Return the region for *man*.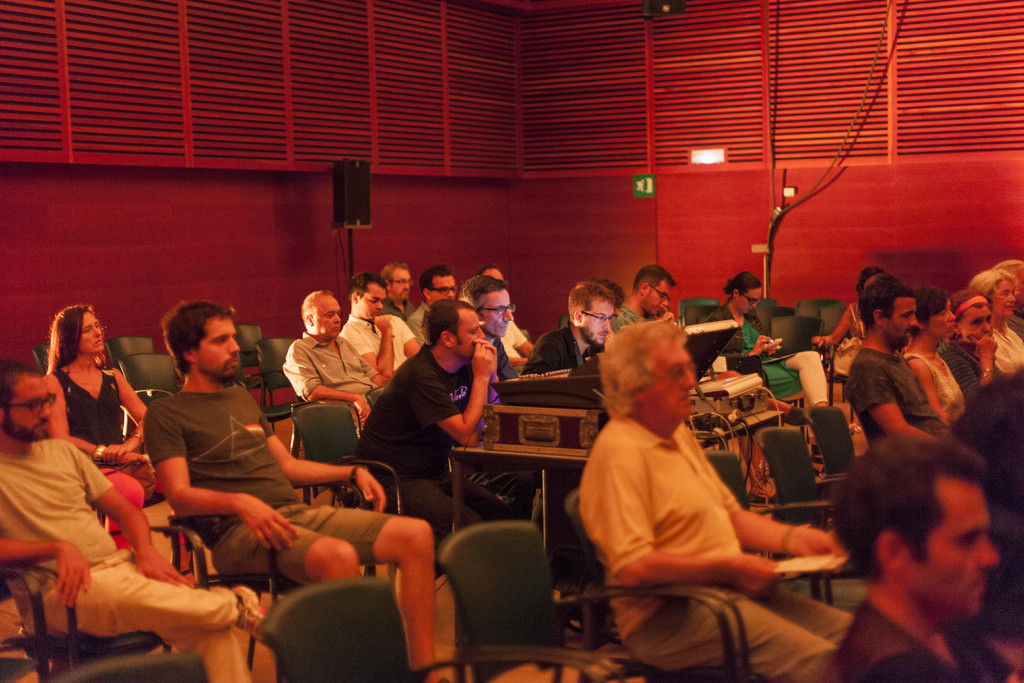
(819,426,1021,682).
